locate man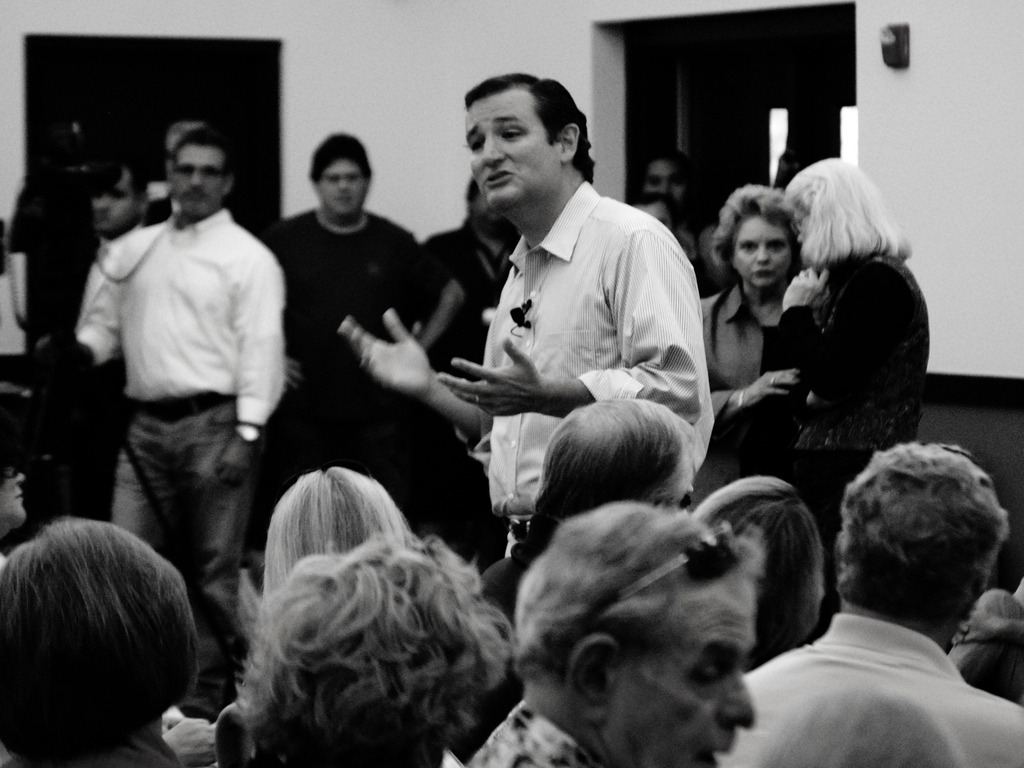
select_region(52, 129, 286, 723)
